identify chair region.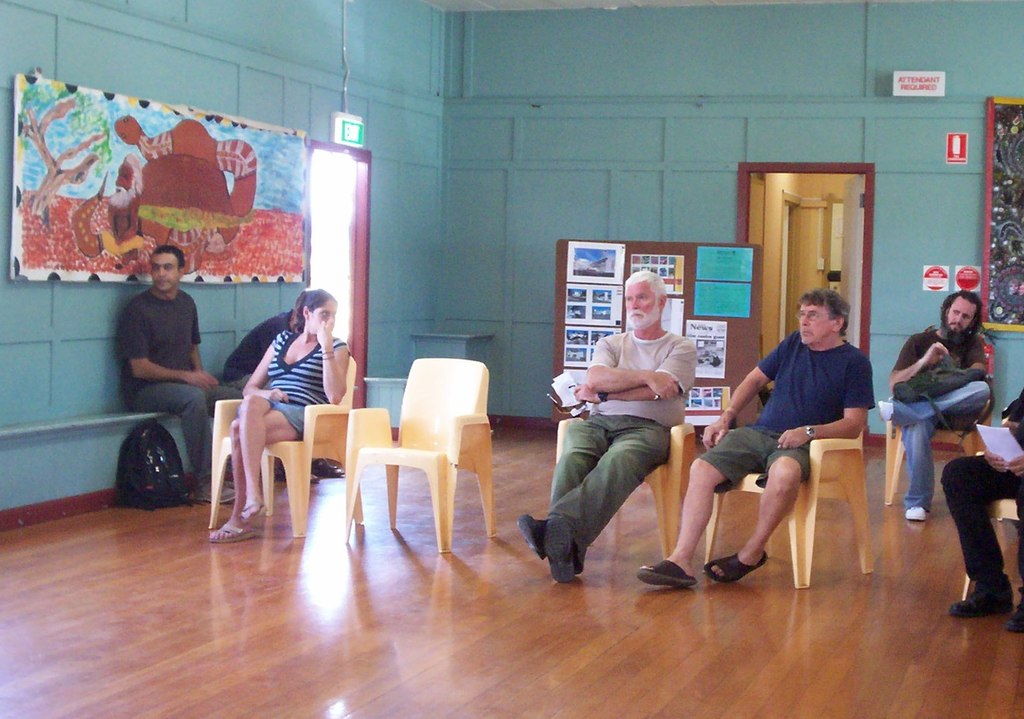
Region: (x1=955, y1=447, x2=1023, y2=603).
